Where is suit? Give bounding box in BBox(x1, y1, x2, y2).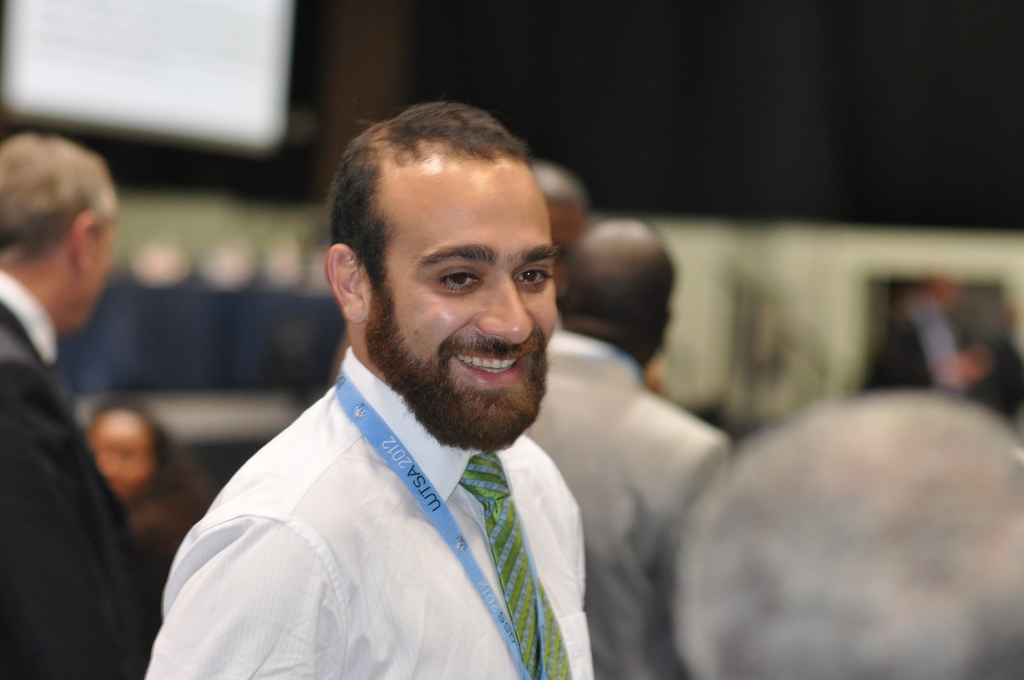
BBox(0, 271, 164, 679).
